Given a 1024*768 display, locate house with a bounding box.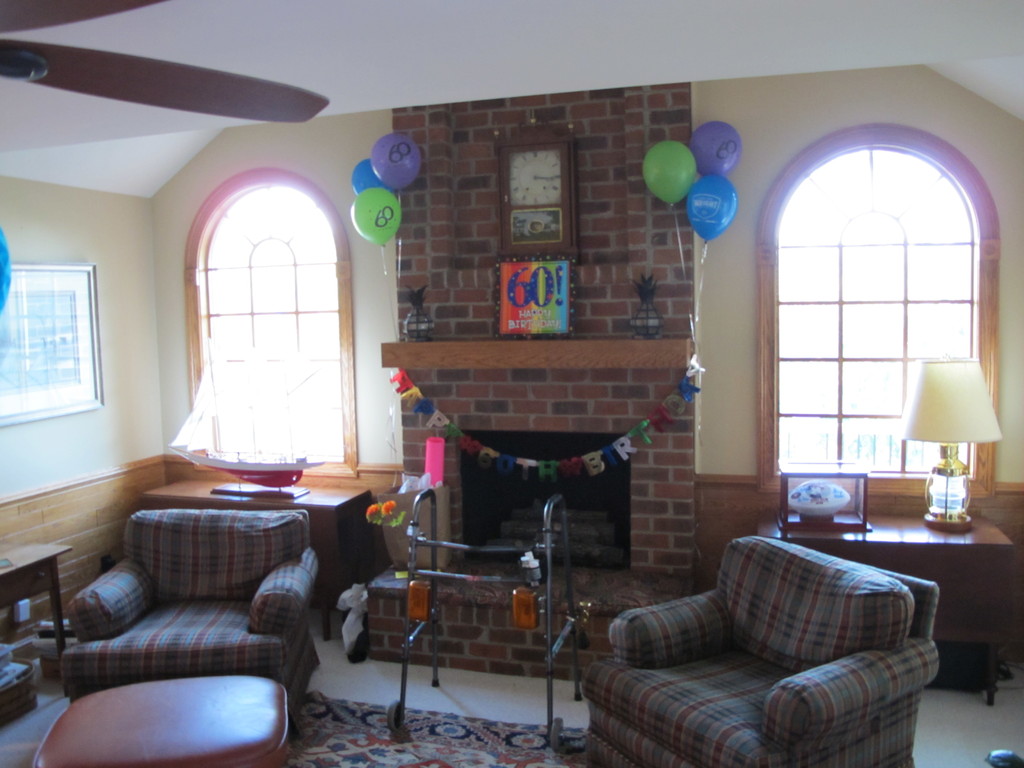
Located: select_region(0, 0, 1023, 766).
